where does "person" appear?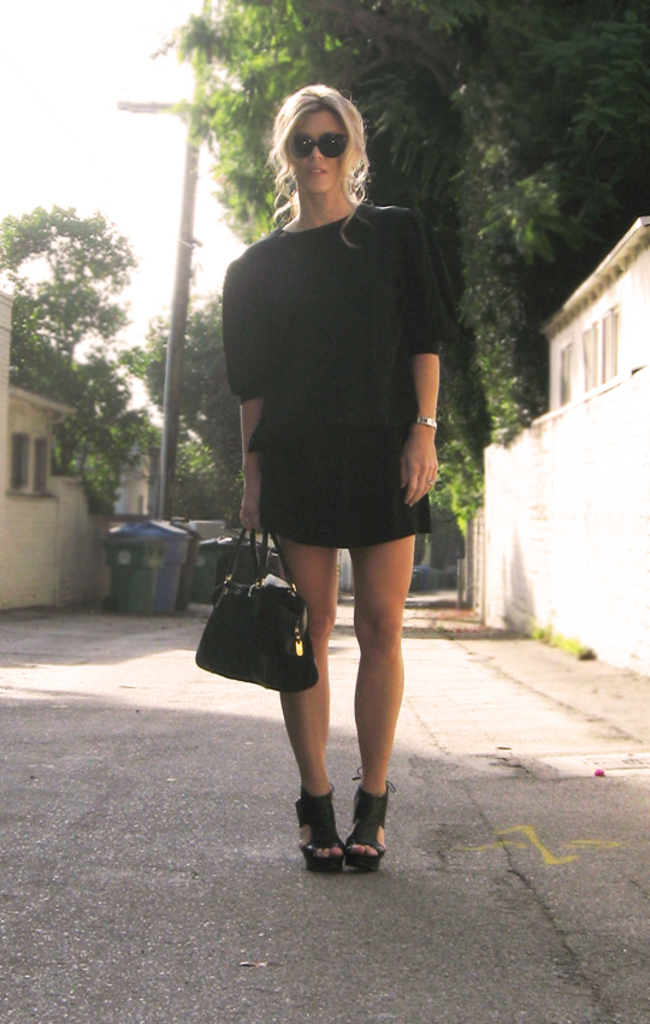
Appears at box(205, 82, 456, 779).
